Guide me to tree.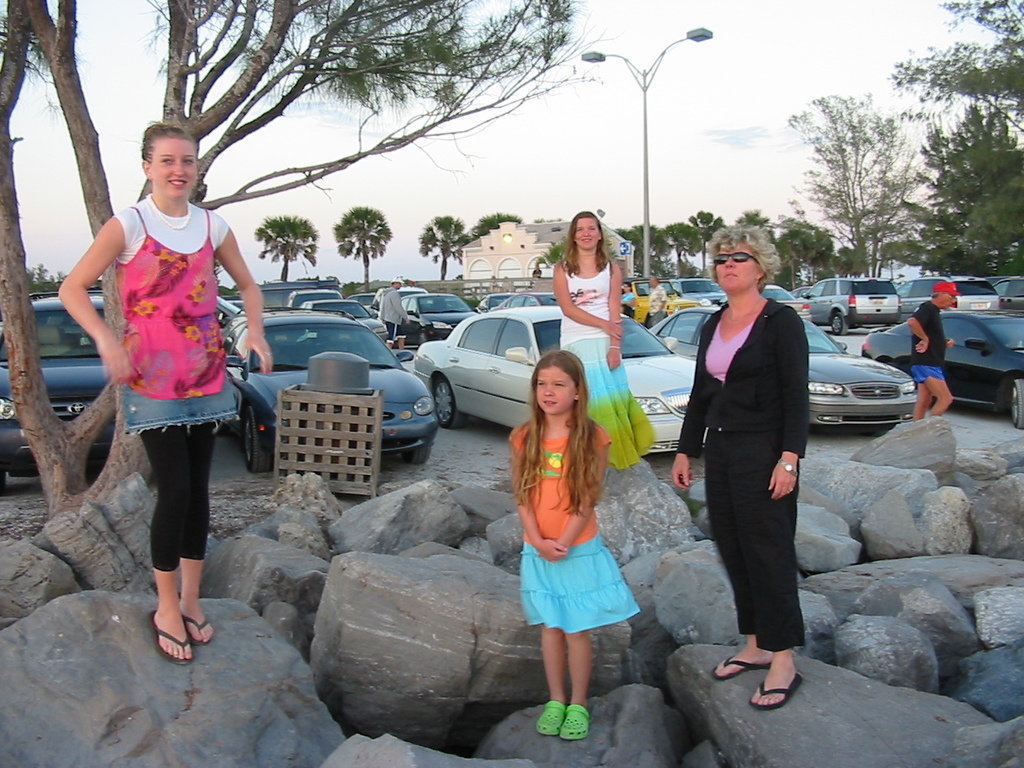
Guidance: region(781, 88, 952, 266).
